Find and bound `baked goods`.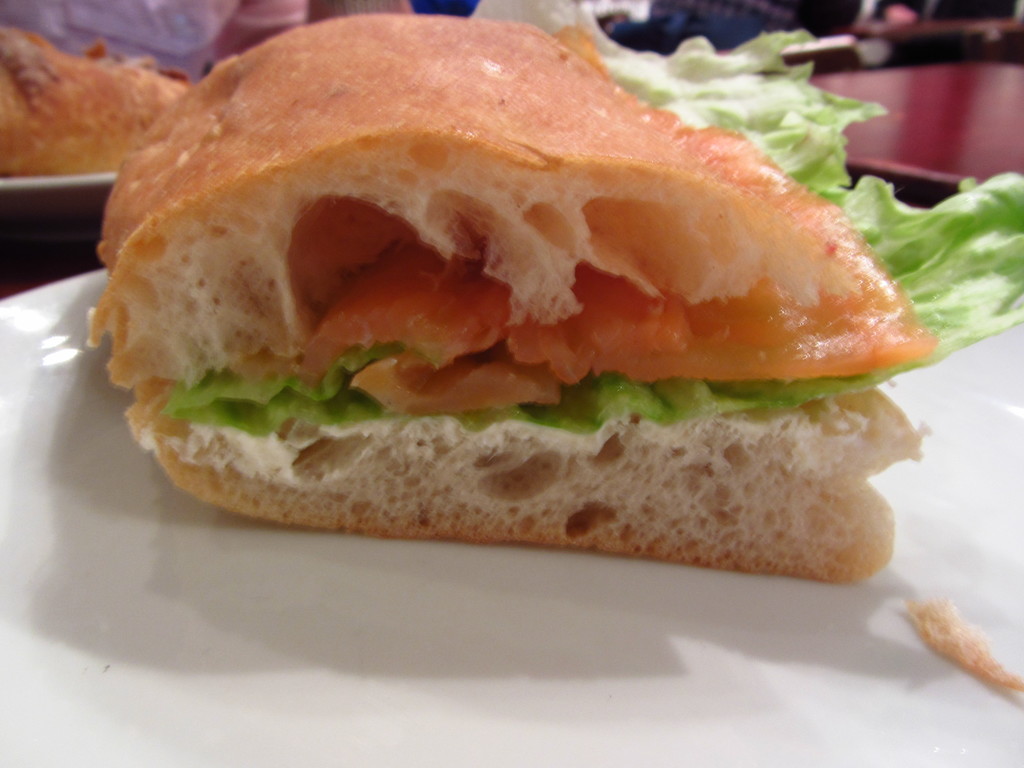
Bound: {"x1": 0, "y1": 22, "x2": 183, "y2": 175}.
